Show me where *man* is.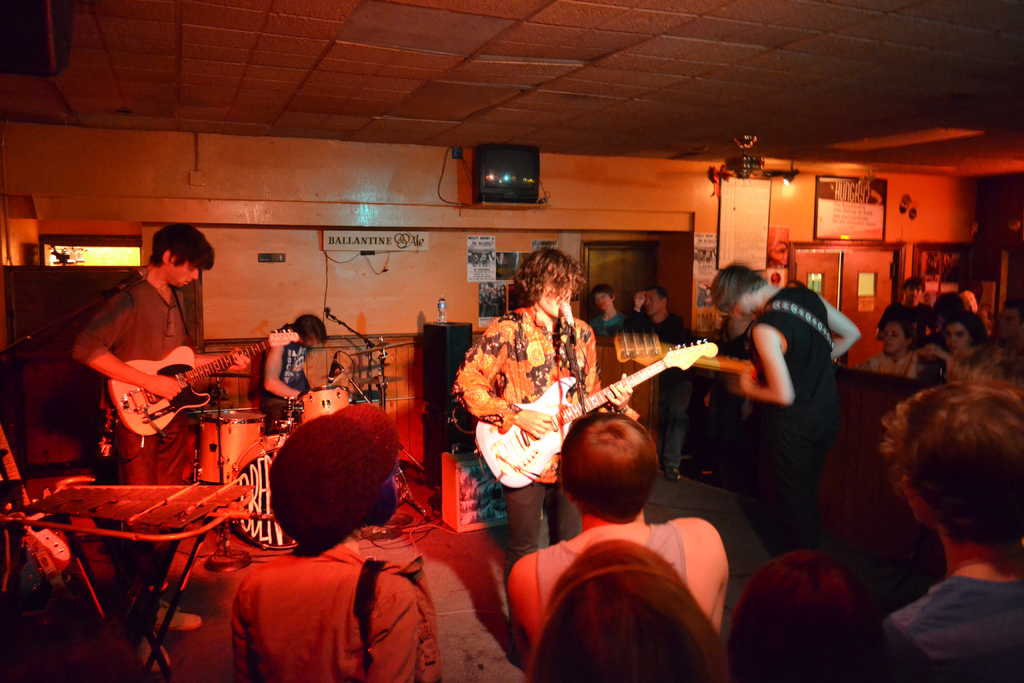
*man* is at <region>995, 302, 1023, 343</region>.
